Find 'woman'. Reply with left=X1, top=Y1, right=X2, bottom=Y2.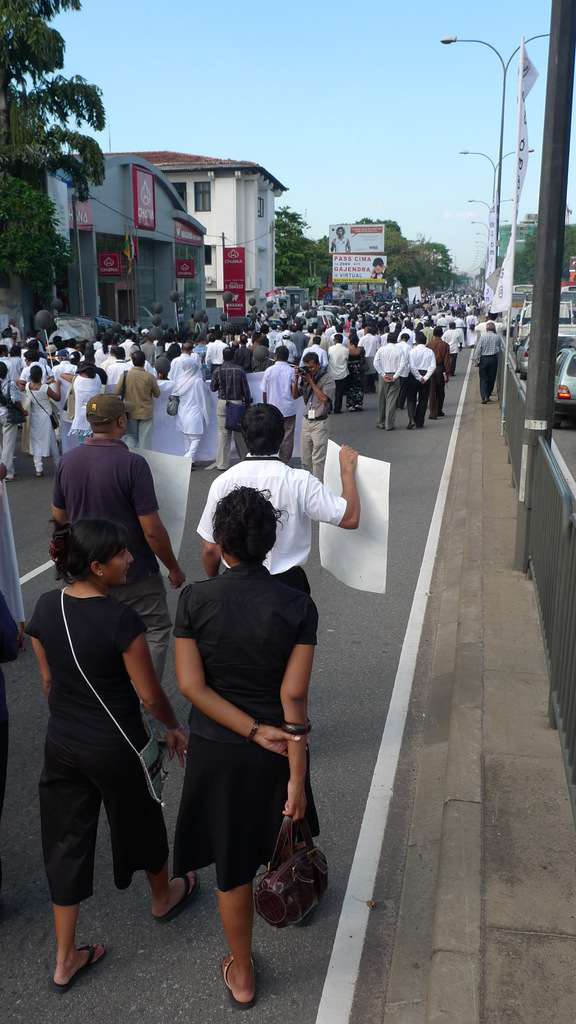
left=23, top=367, right=58, bottom=475.
